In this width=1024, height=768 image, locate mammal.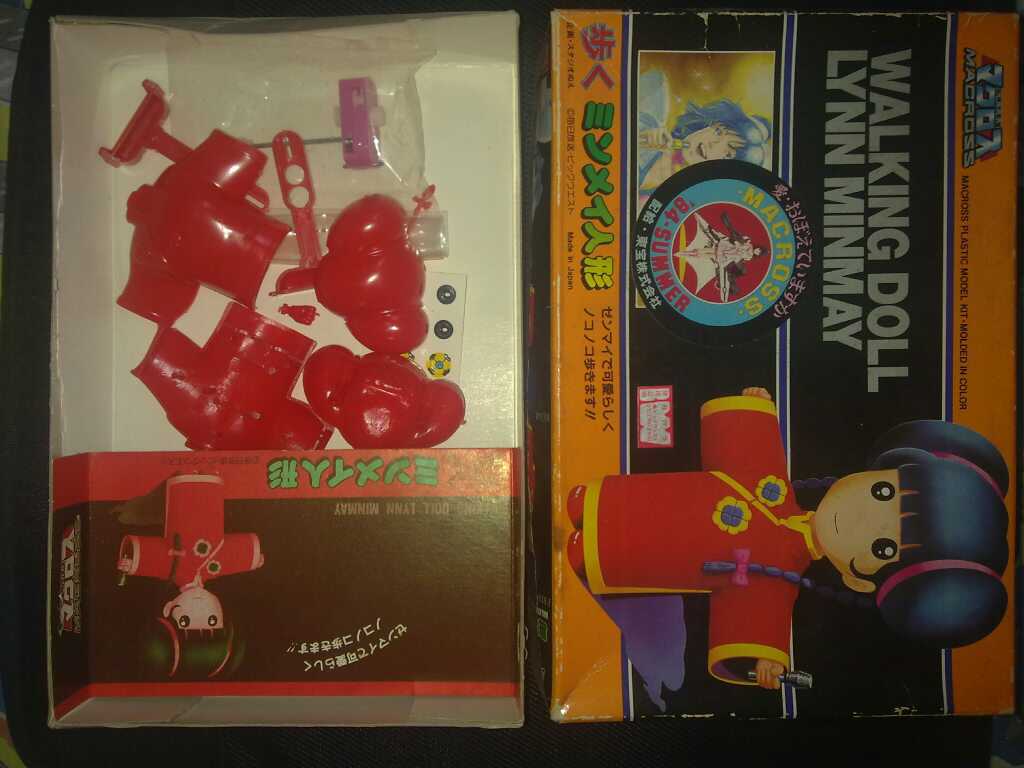
Bounding box: pyautogui.locateOnScreen(563, 382, 1013, 692).
